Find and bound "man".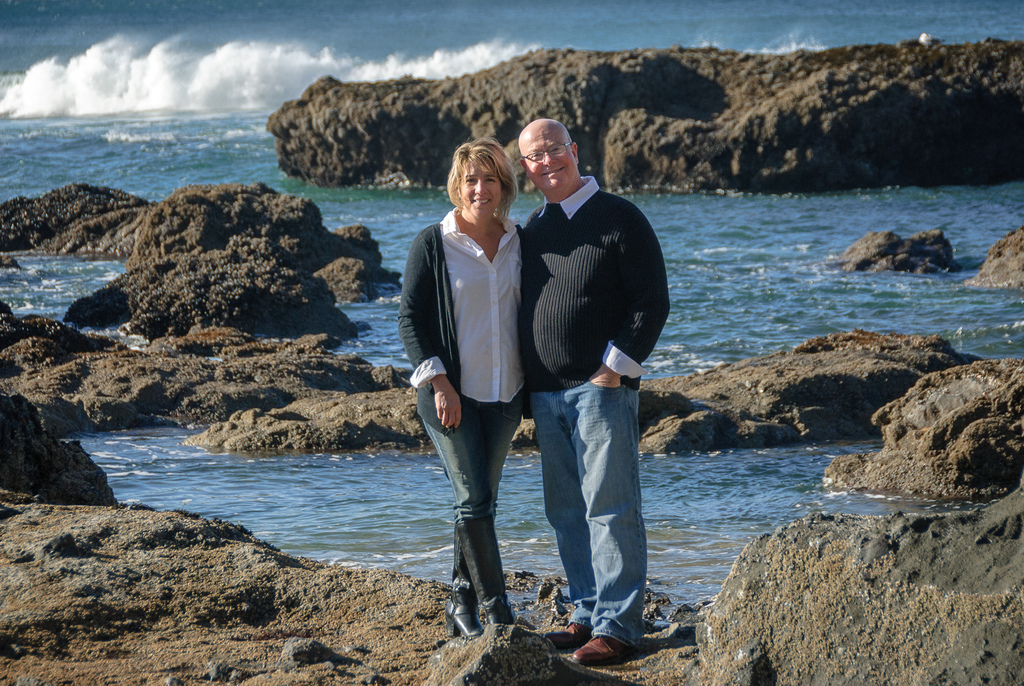
Bound: bbox(500, 127, 663, 630).
